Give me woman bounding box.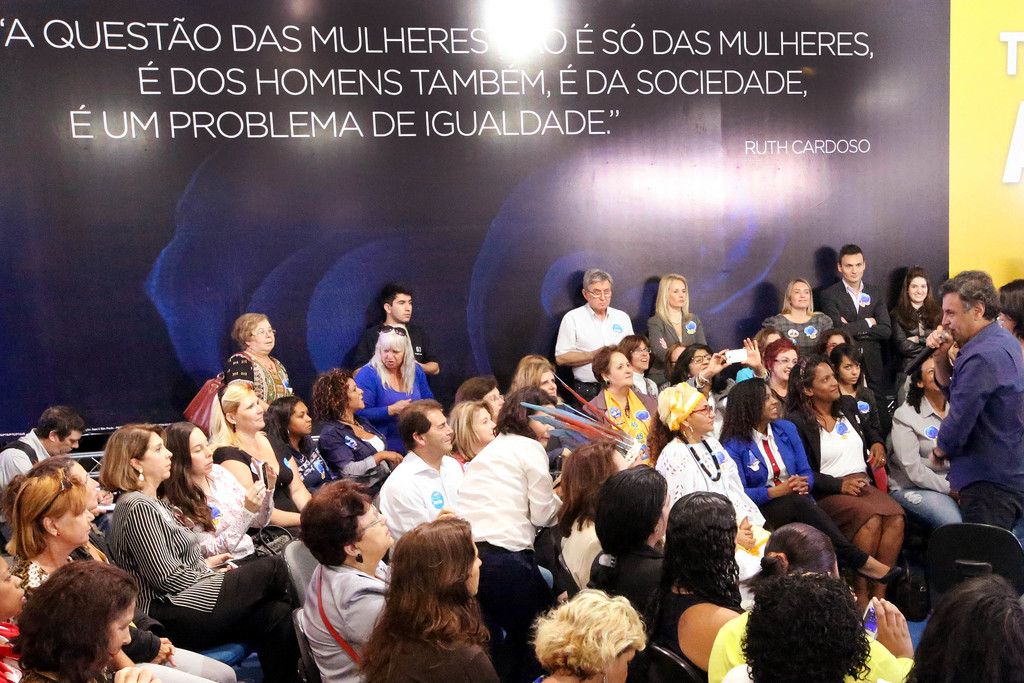
pyautogui.locateOnScreen(163, 380, 273, 566).
